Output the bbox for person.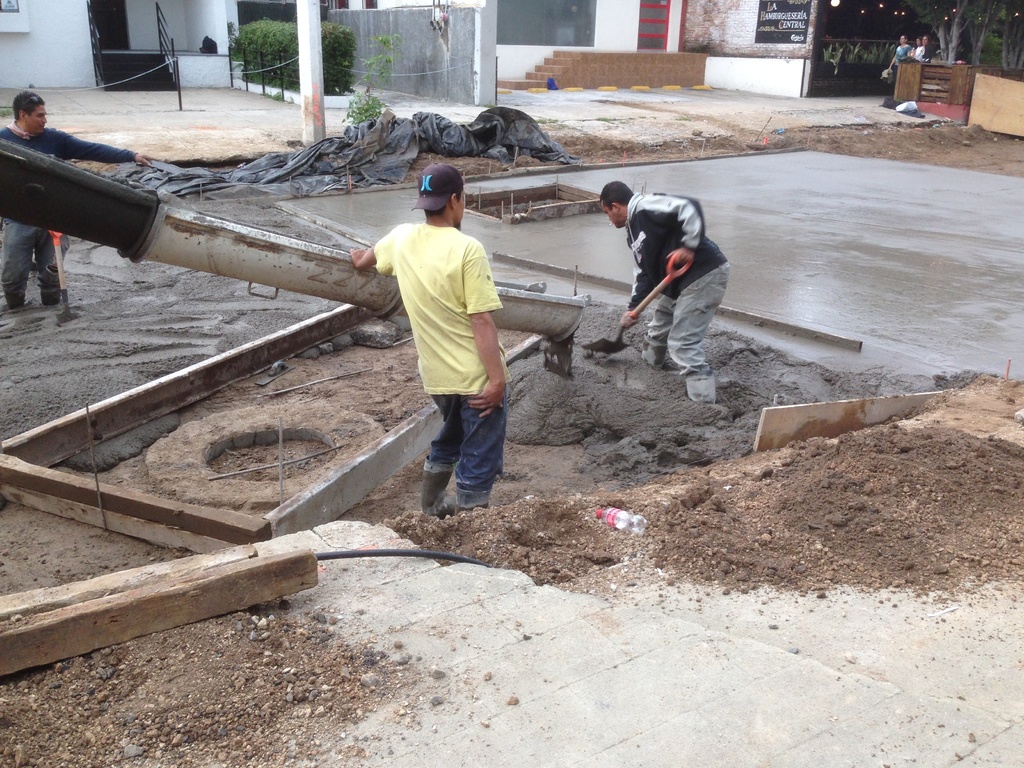
box(0, 93, 157, 316).
